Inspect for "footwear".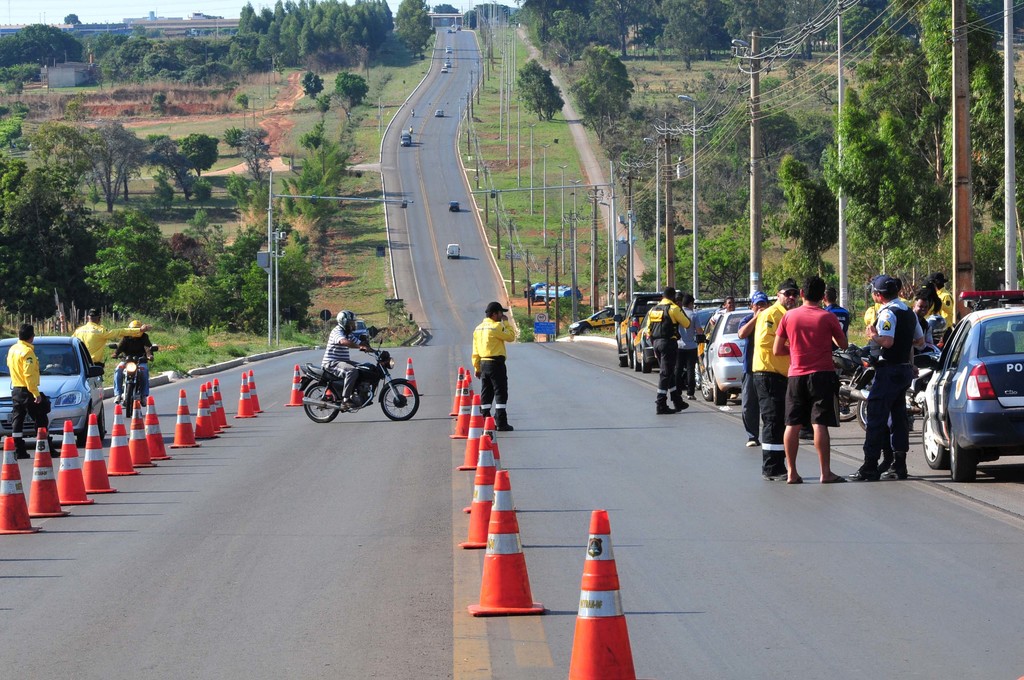
Inspection: pyautogui.locateOnScreen(496, 425, 515, 433).
